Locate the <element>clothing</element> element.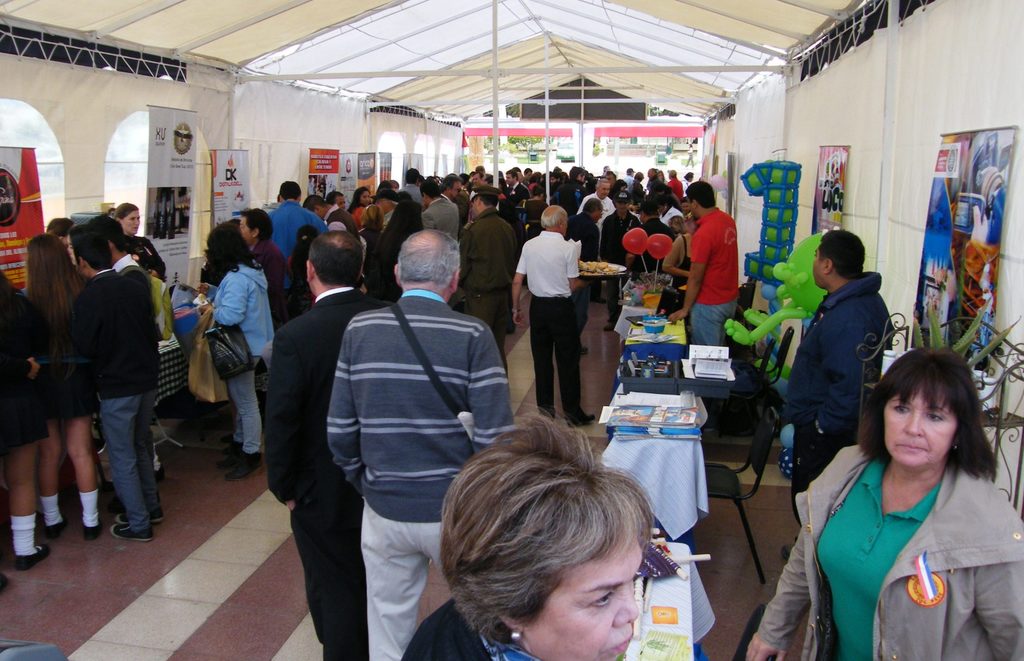
Element bbox: <box>404,602,553,657</box>.
